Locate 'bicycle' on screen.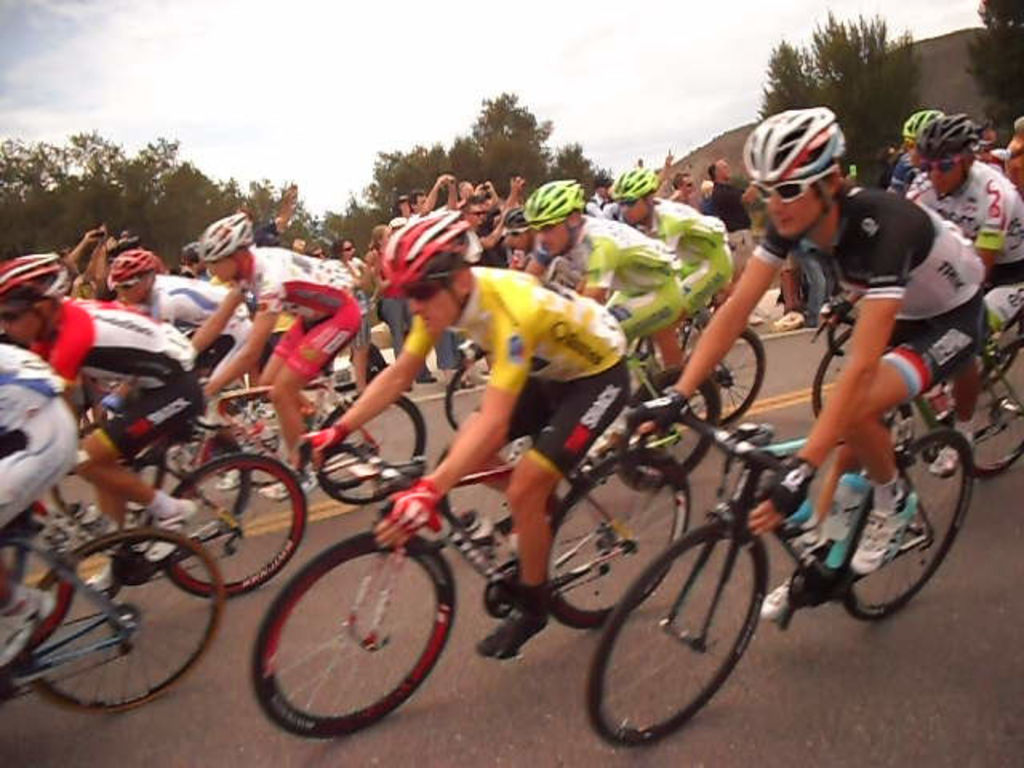
On screen at [142,366,419,610].
